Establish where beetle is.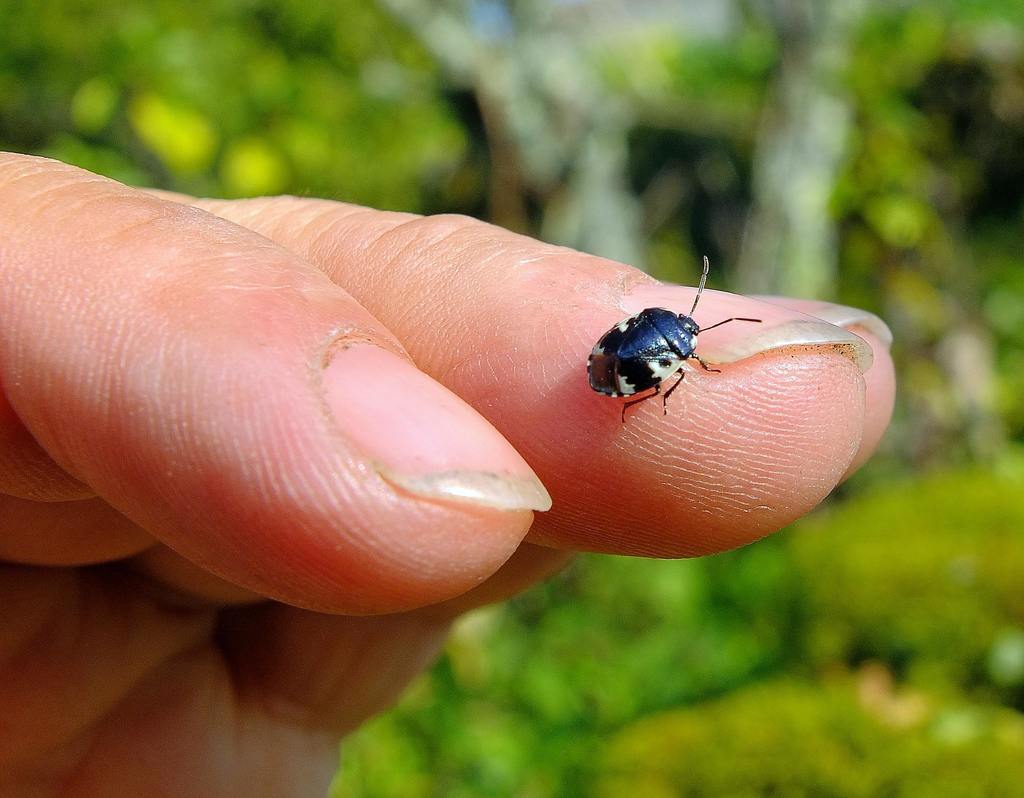
Established at [left=571, top=282, right=766, bottom=419].
